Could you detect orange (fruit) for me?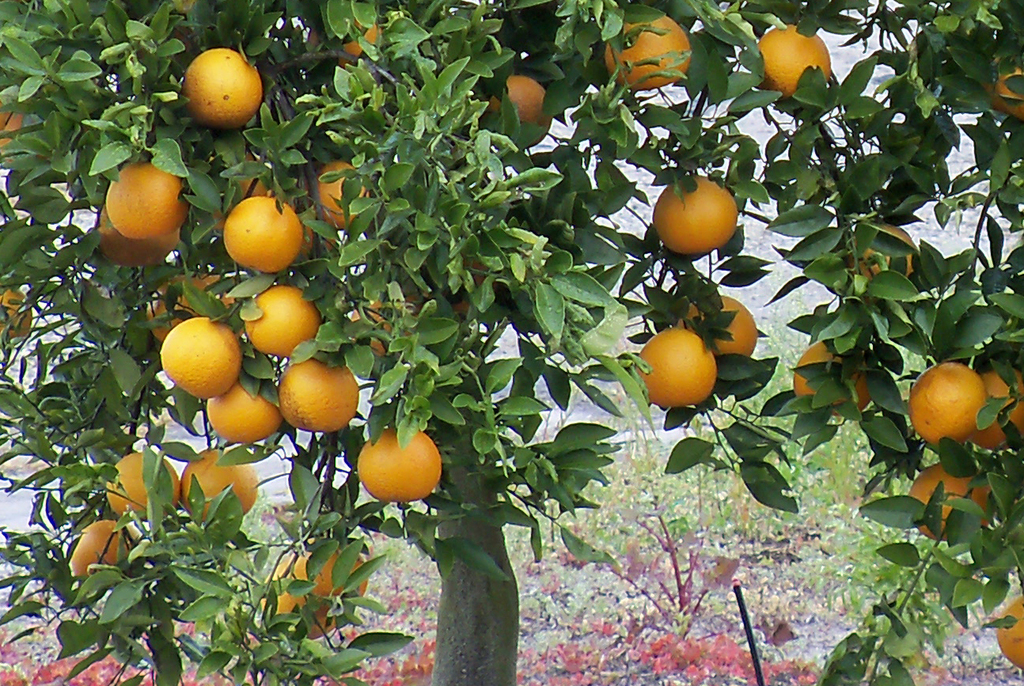
Detection result: detection(696, 301, 755, 354).
